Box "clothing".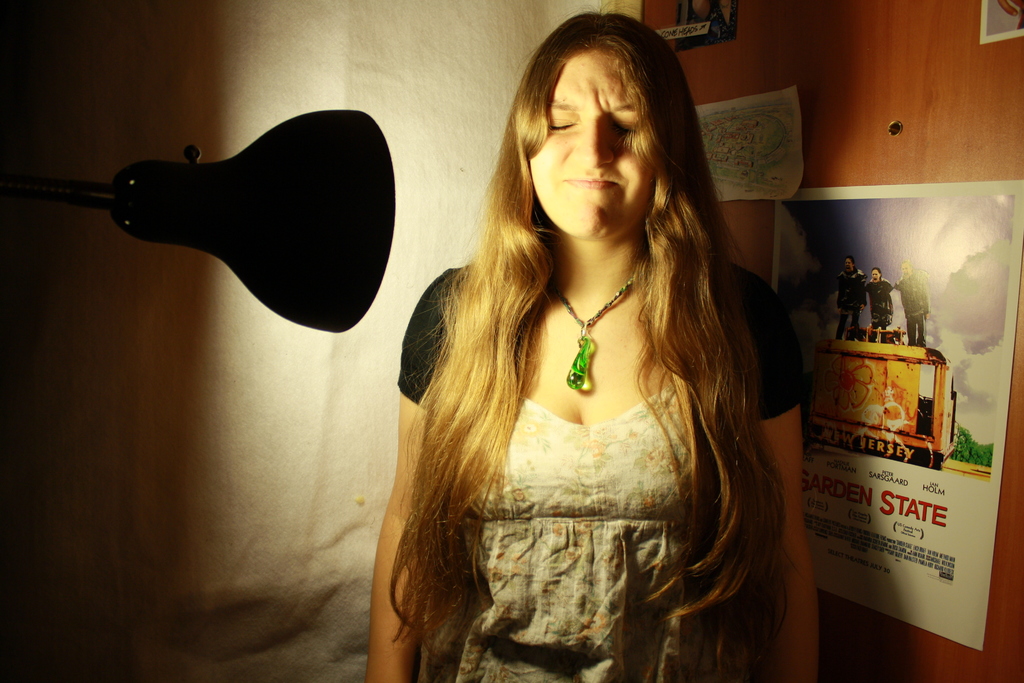
[x1=835, y1=268, x2=863, y2=336].
